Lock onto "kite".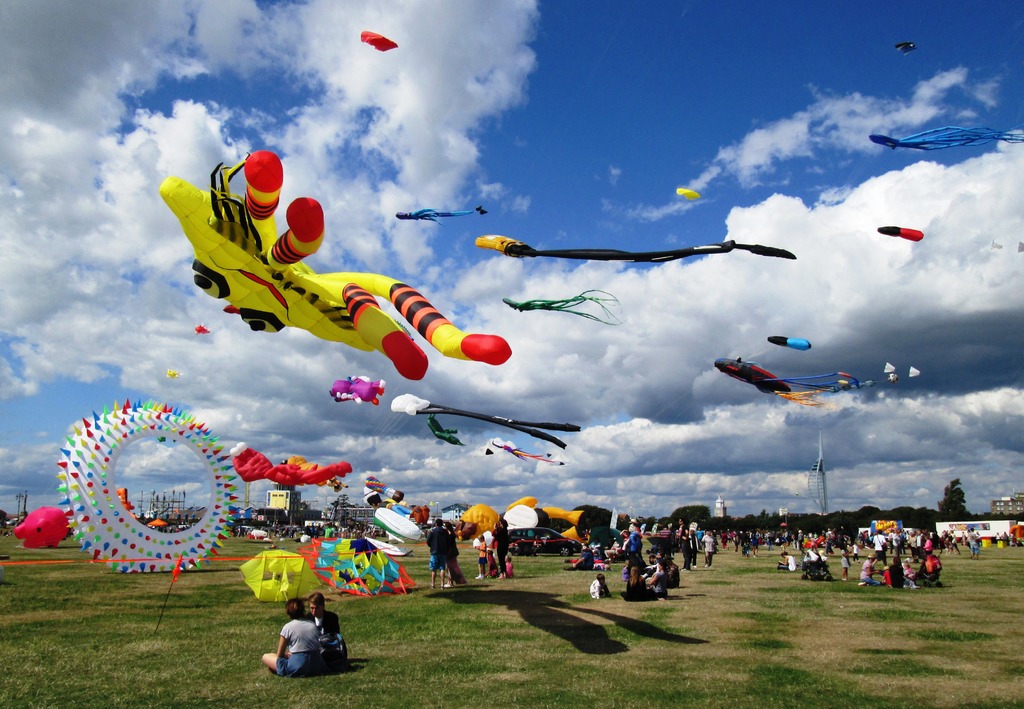
Locked: region(874, 224, 924, 245).
